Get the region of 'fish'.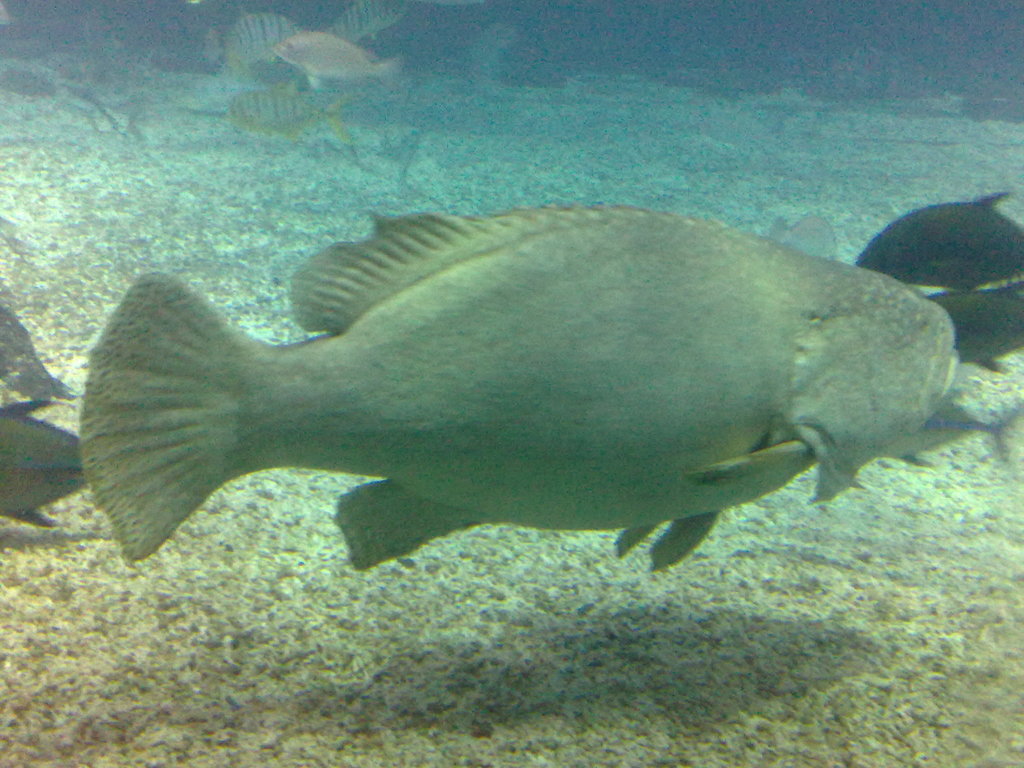
bbox=(935, 288, 1023, 378).
